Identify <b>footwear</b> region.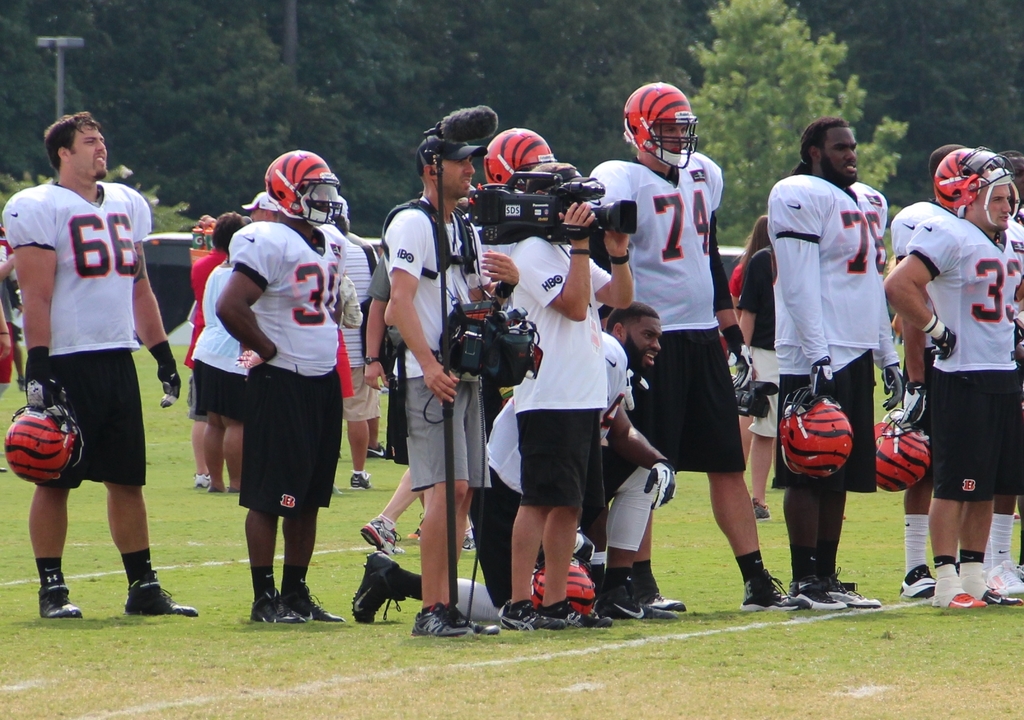
Region: left=127, top=571, right=202, bottom=612.
